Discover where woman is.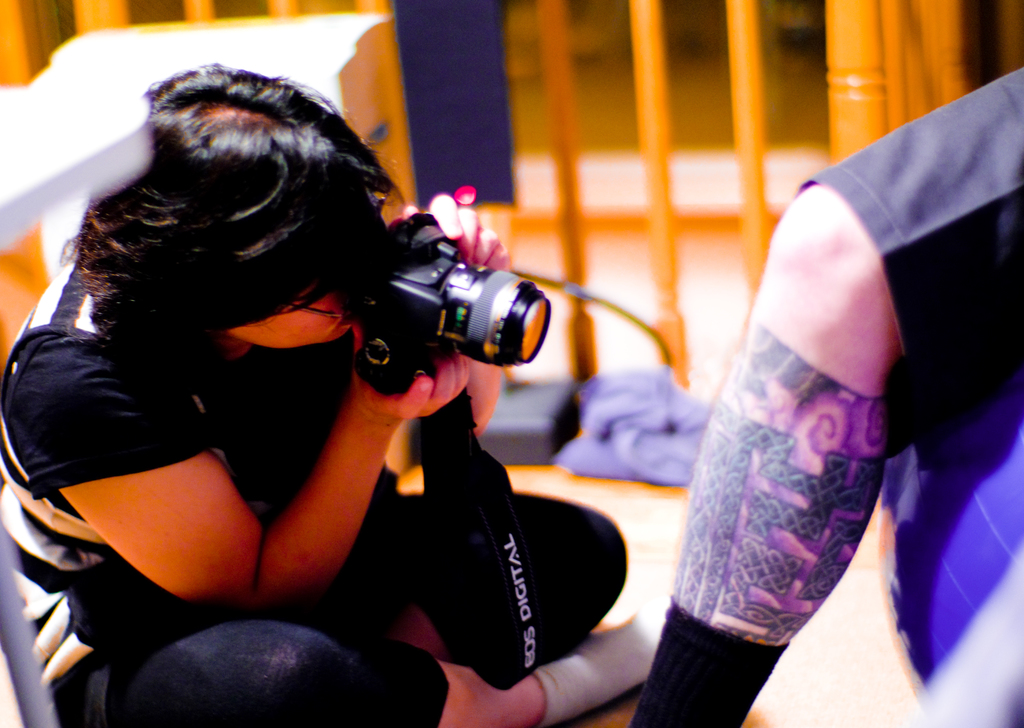
Discovered at bbox=[10, 43, 607, 708].
